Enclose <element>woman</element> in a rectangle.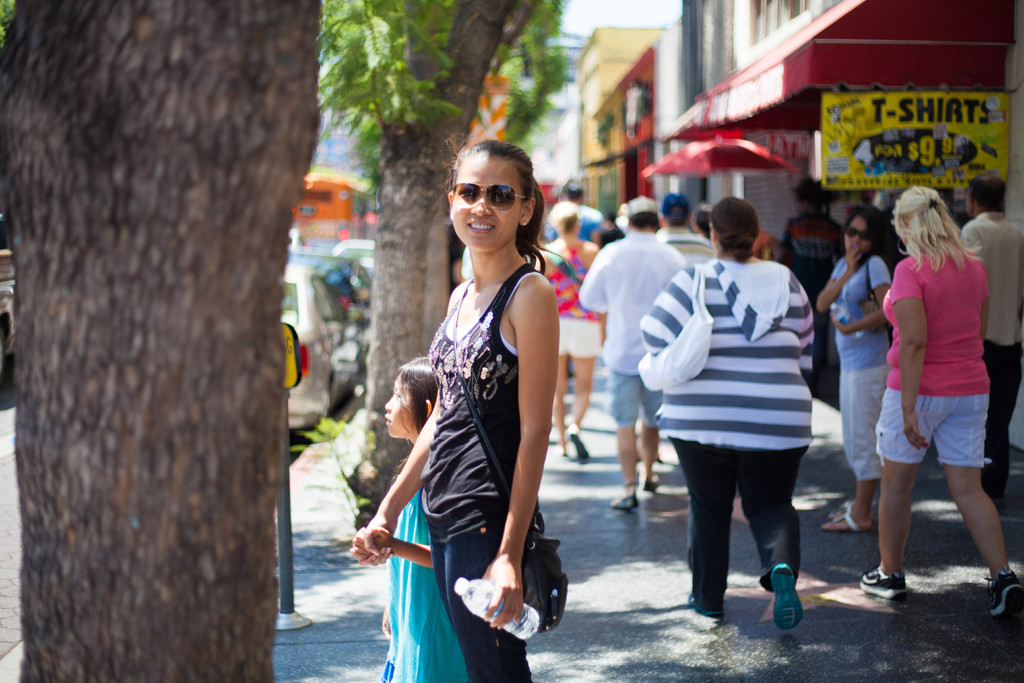
[left=636, top=193, right=817, bottom=629].
